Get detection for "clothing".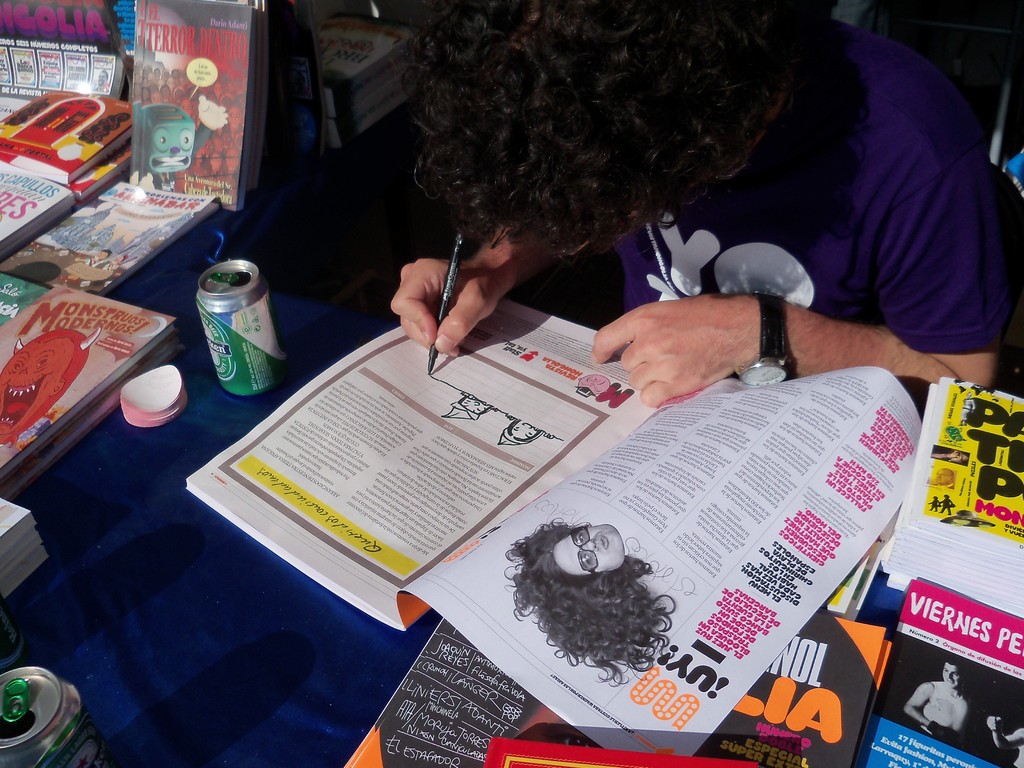
Detection: (left=571, top=4, right=1019, bottom=412).
